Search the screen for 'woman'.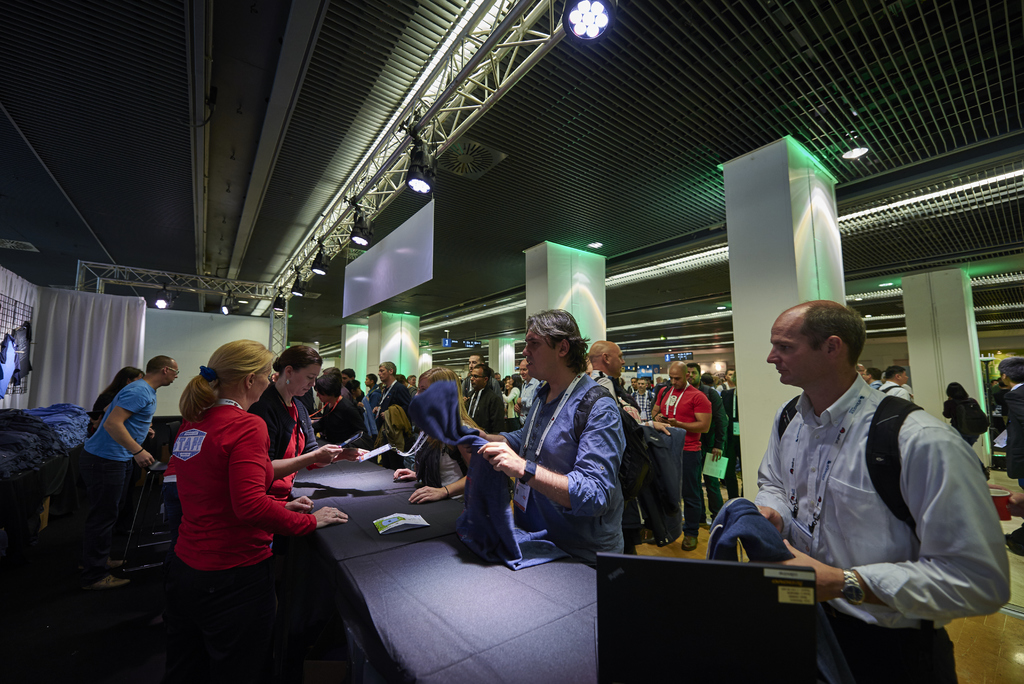
Found at select_region(90, 364, 147, 432).
